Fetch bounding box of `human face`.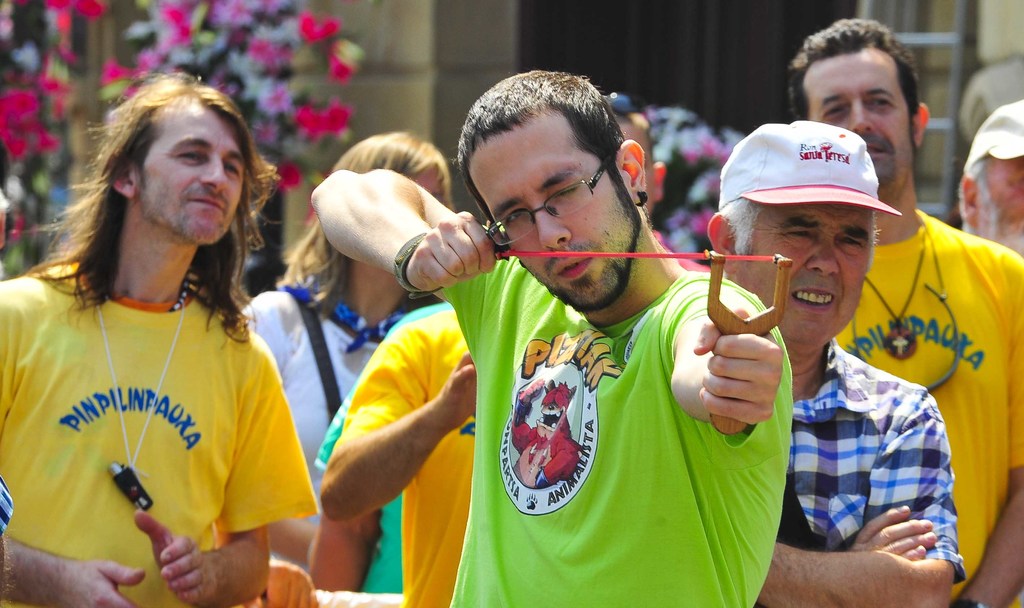
Bbox: box=[132, 104, 253, 243].
